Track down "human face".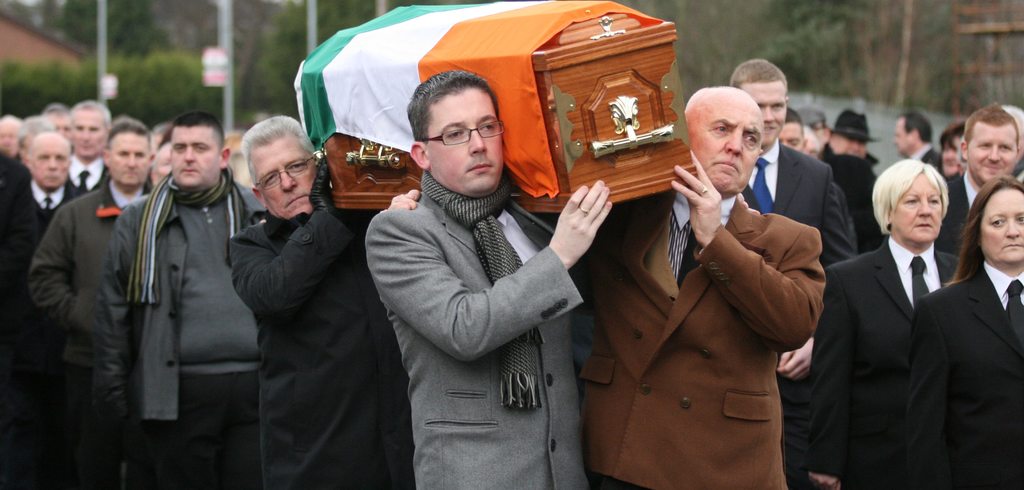
Tracked to left=746, top=83, right=785, bottom=143.
